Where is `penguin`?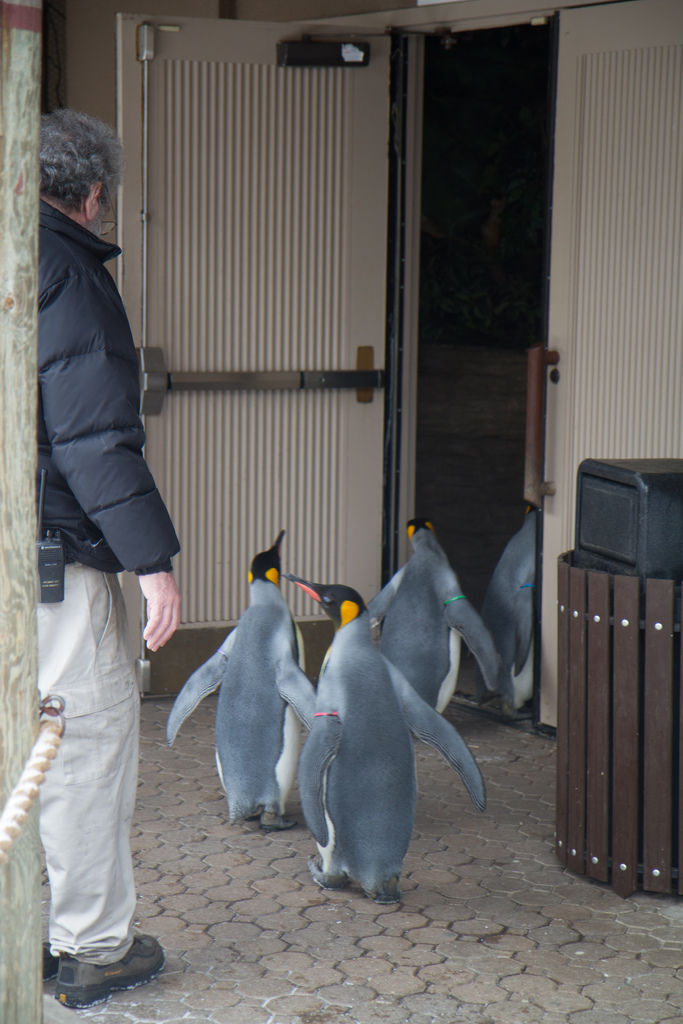
486, 504, 546, 726.
